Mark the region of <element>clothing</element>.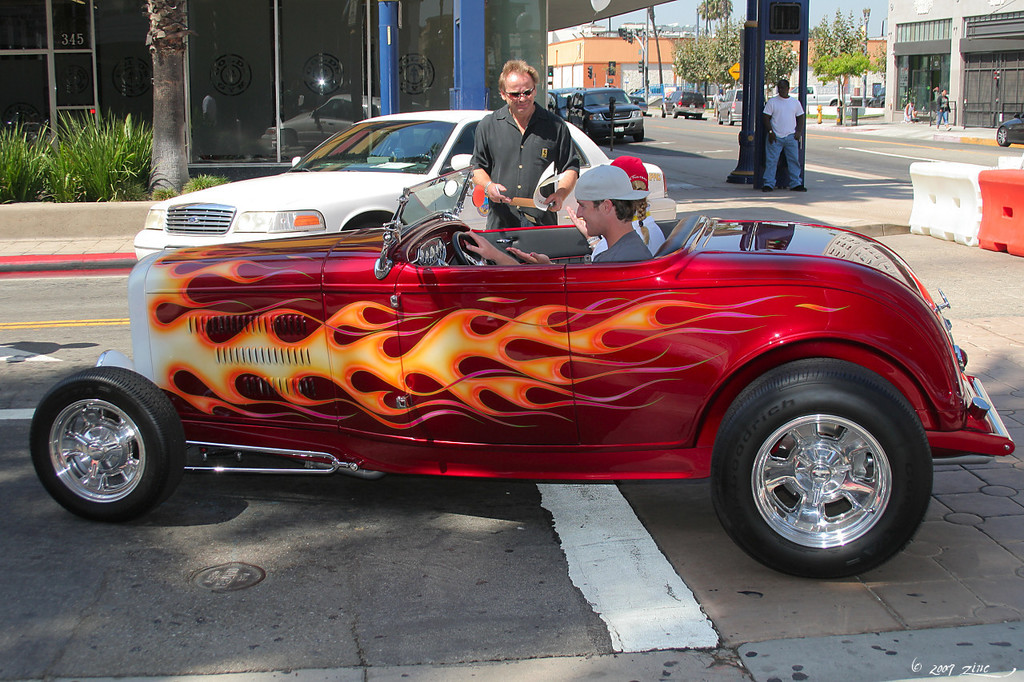
Region: pyautogui.locateOnScreen(590, 217, 665, 259).
